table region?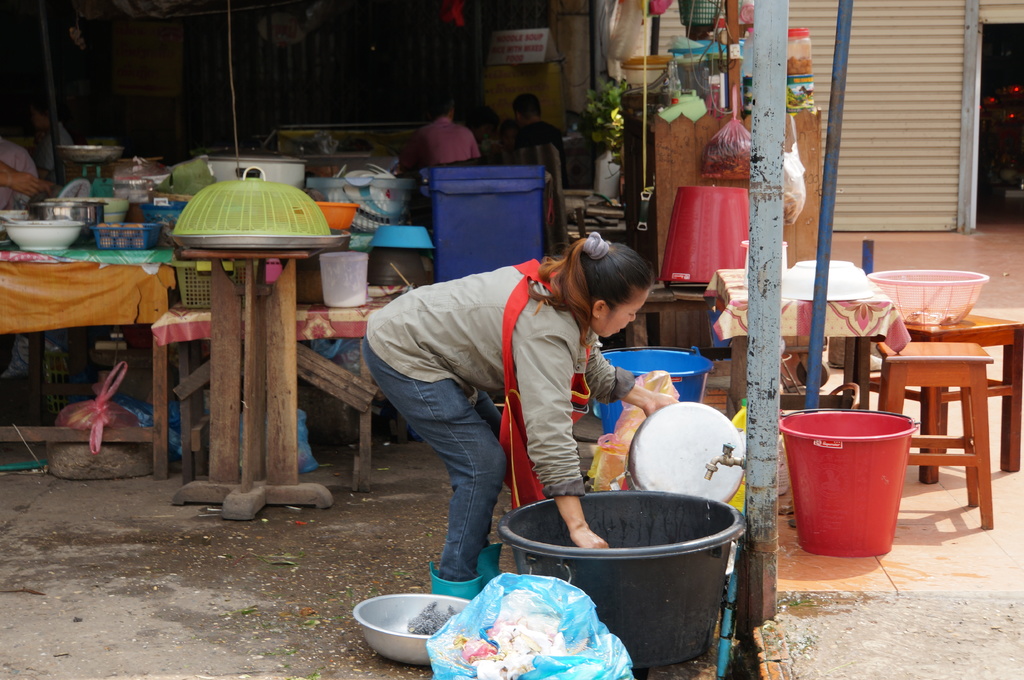
box(704, 267, 913, 420)
